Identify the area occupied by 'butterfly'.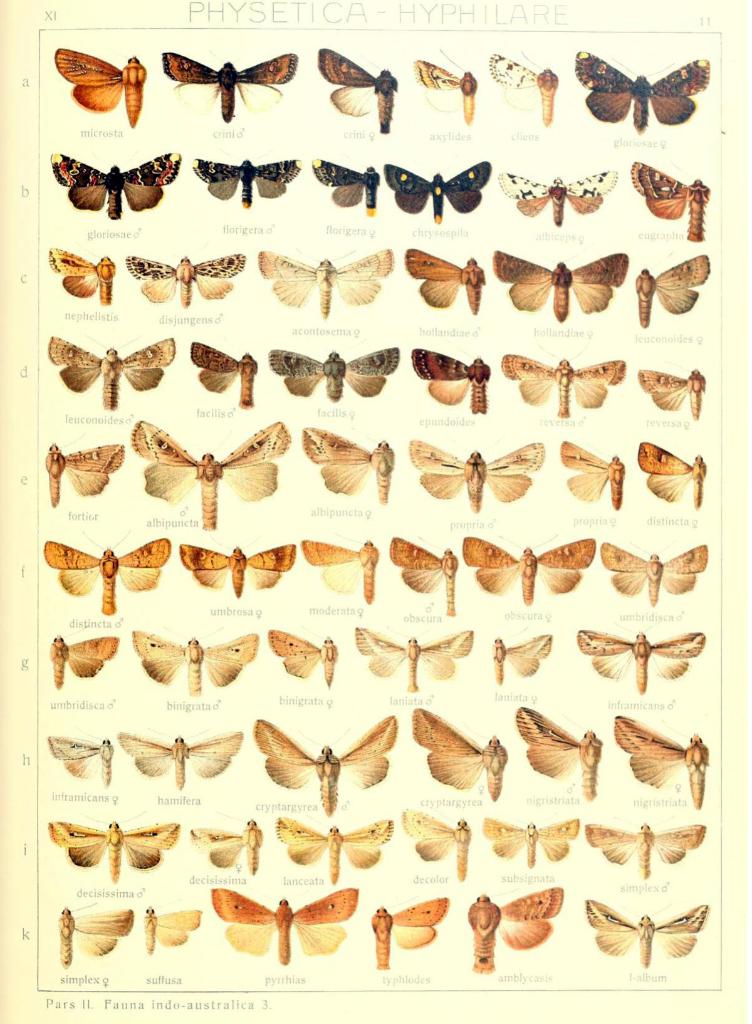
Area: [151, 50, 303, 127].
